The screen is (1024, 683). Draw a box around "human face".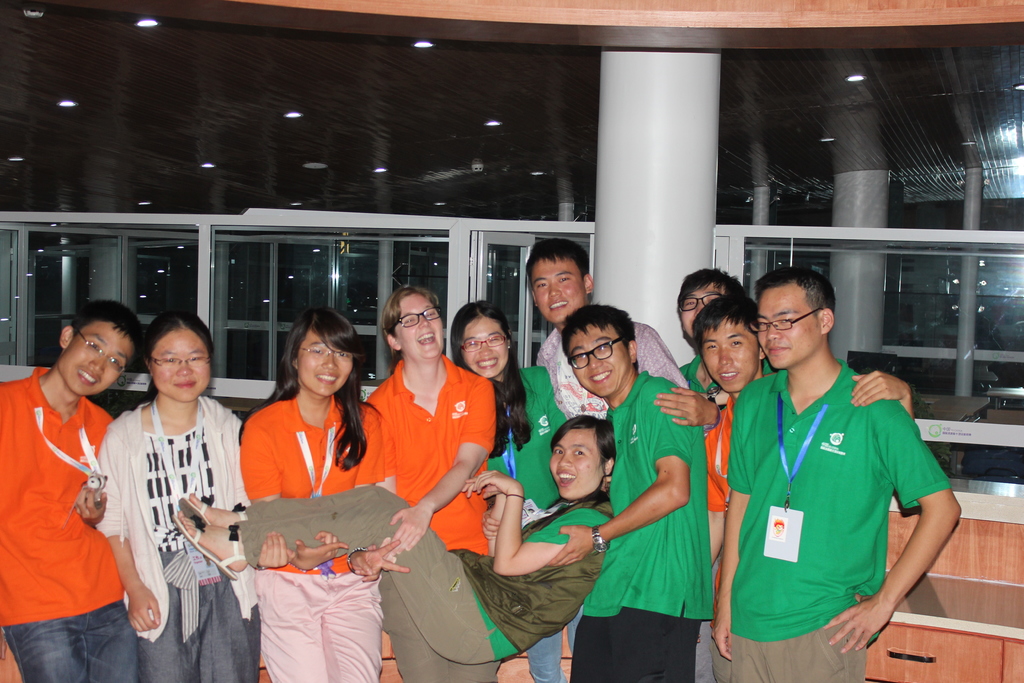
bbox=(64, 325, 132, 397).
